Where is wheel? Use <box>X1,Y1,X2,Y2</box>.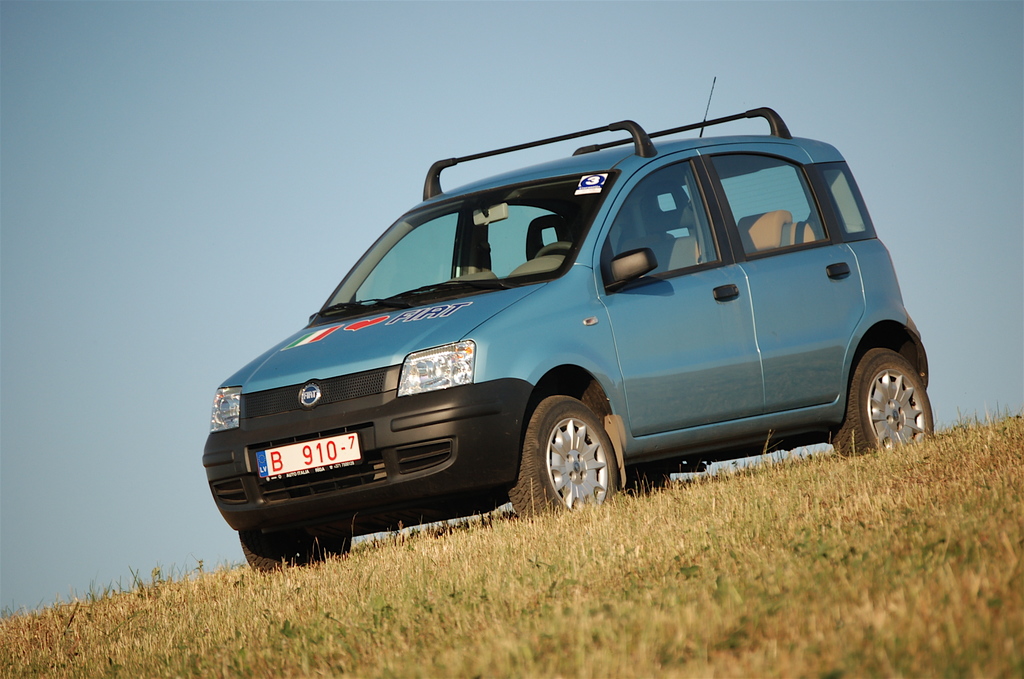
<box>533,242,573,258</box>.
